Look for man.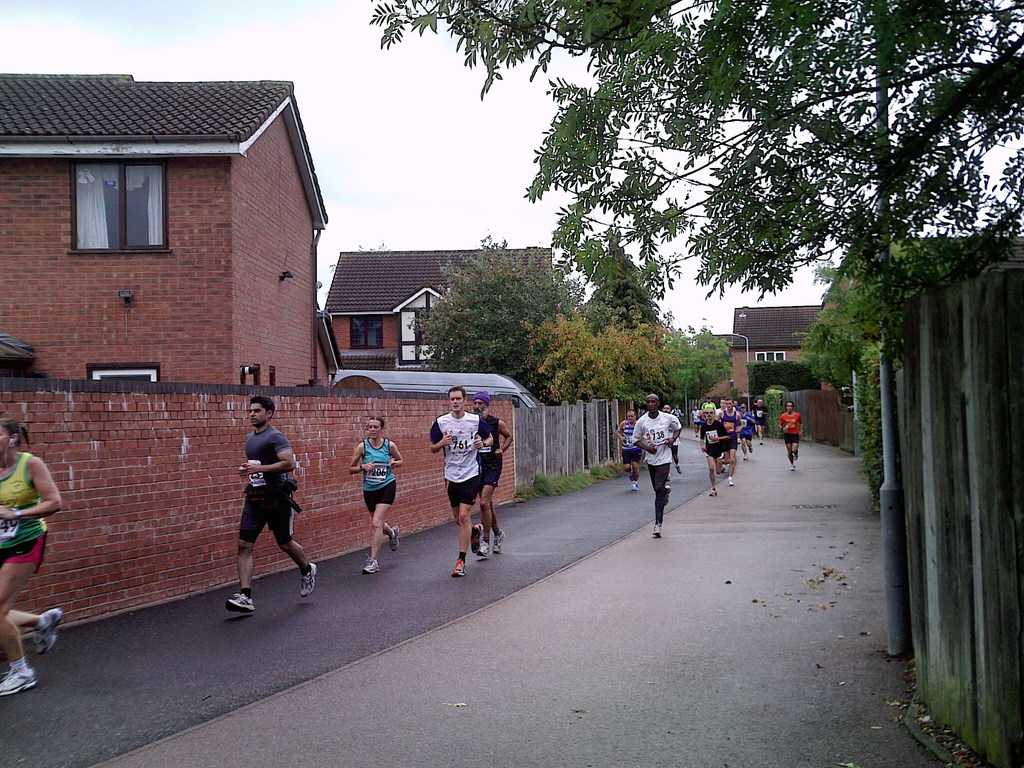
Found: x1=430 y1=385 x2=484 y2=578.
